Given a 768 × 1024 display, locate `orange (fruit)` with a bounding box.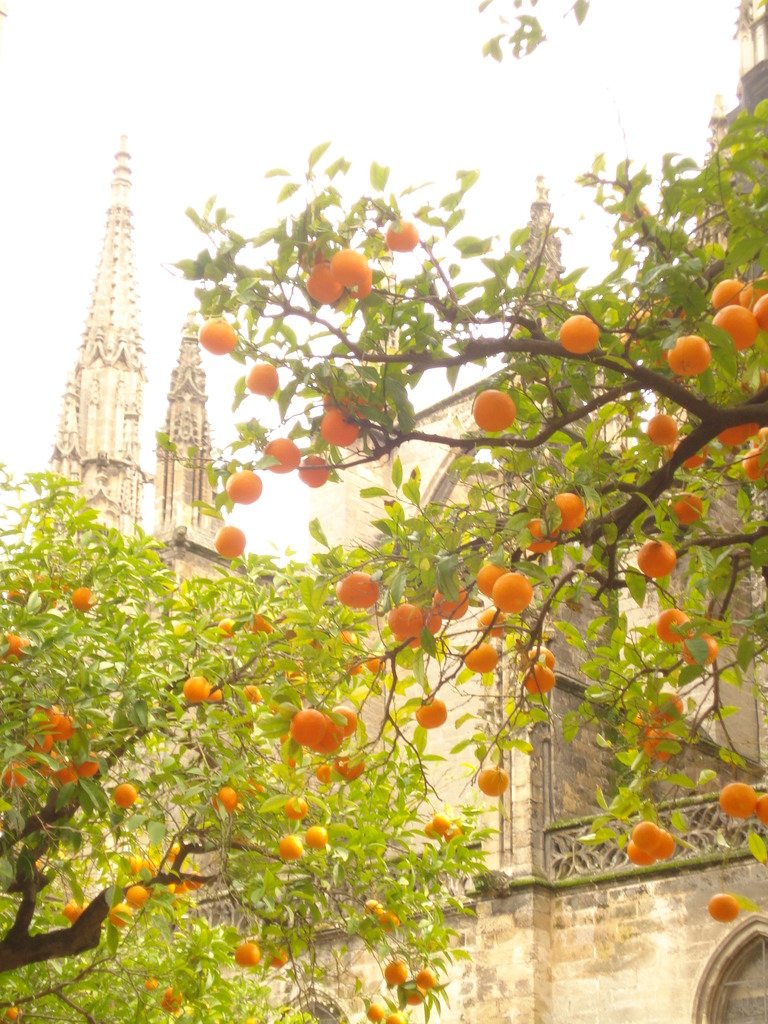
Located: [722, 778, 767, 831].
